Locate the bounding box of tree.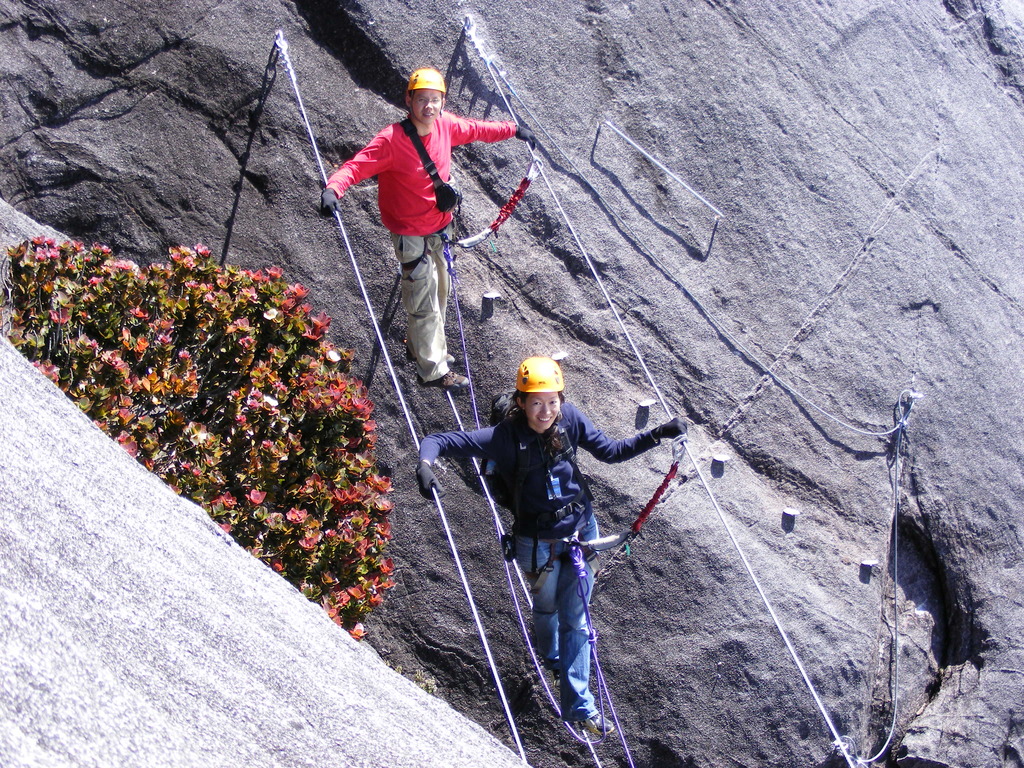
Bounding box: (left=0, top=234, right=404, bottom=644).
